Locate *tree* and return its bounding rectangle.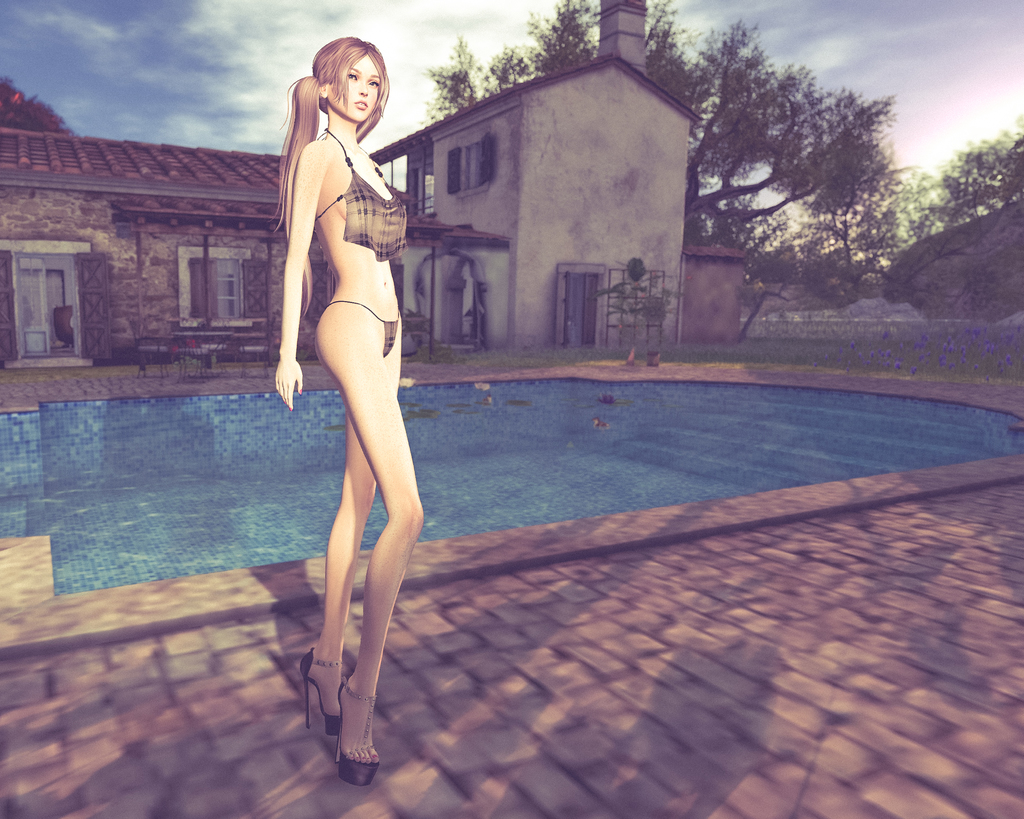
Rect(892, 124, 1023, 246).
